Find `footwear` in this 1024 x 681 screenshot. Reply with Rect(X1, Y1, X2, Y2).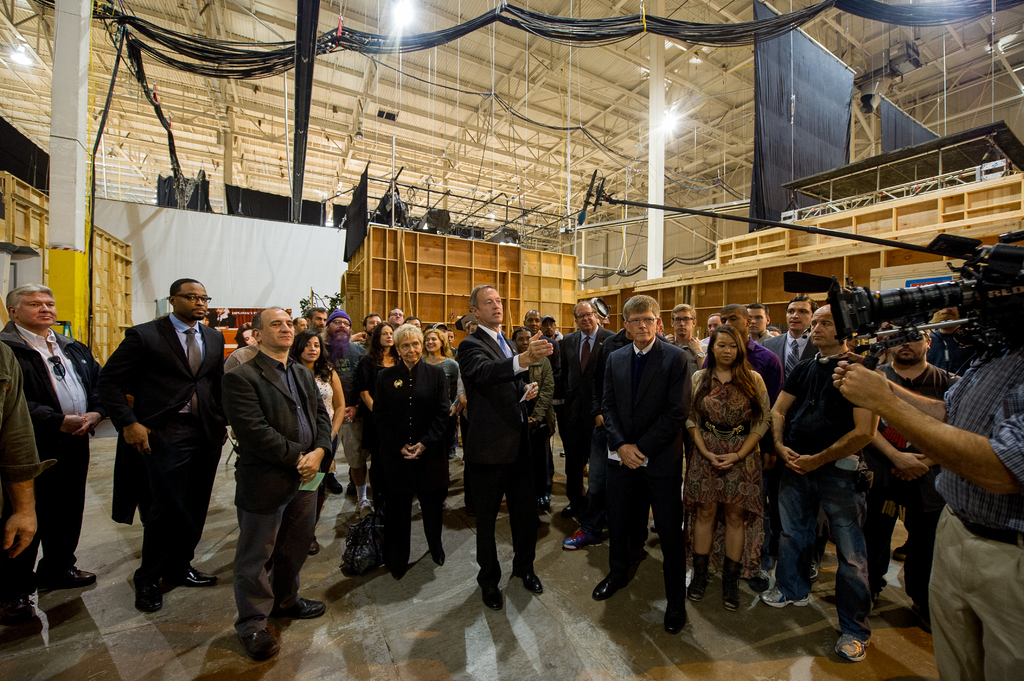
Rect(296, 593, 326, 619).
